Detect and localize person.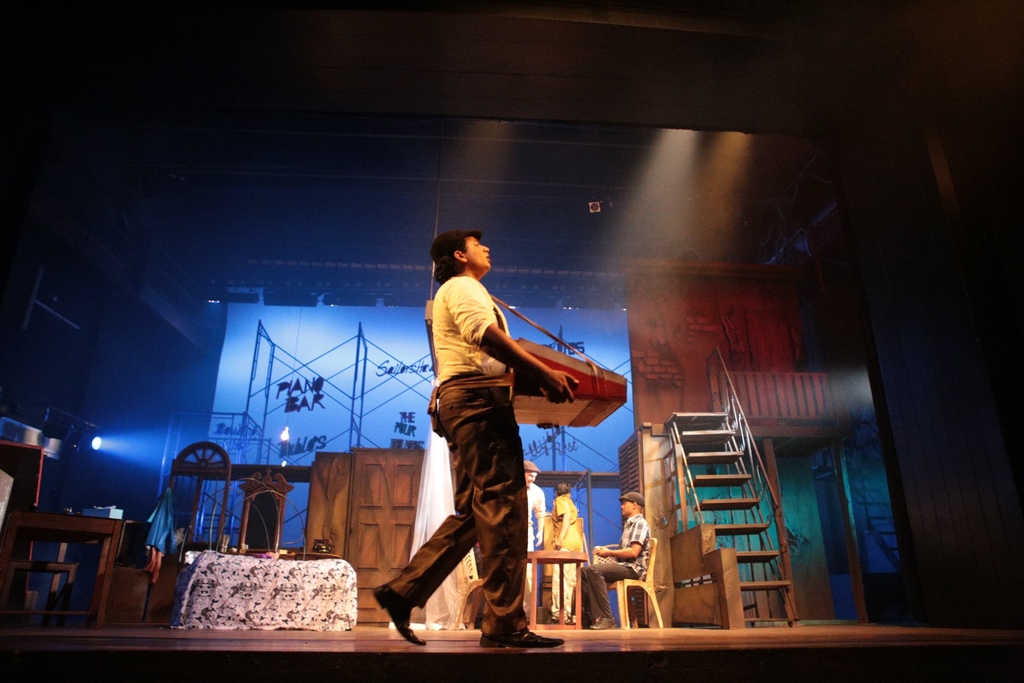
Localized at 524:456:550:607.
